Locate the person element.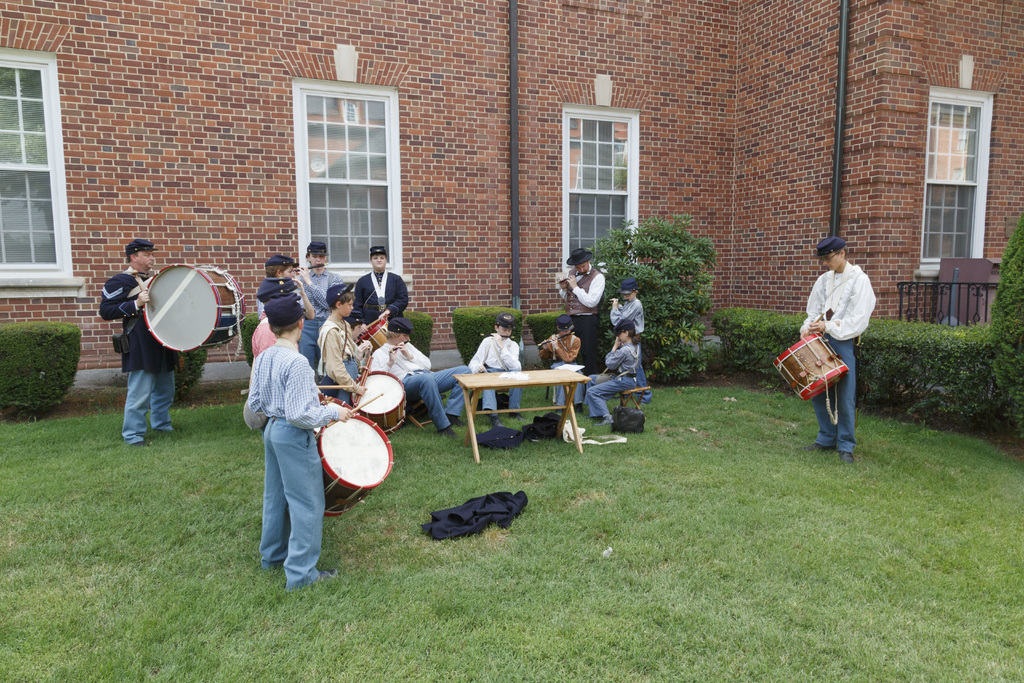
Element bbox: Rect(314, 286, 373, 399).
